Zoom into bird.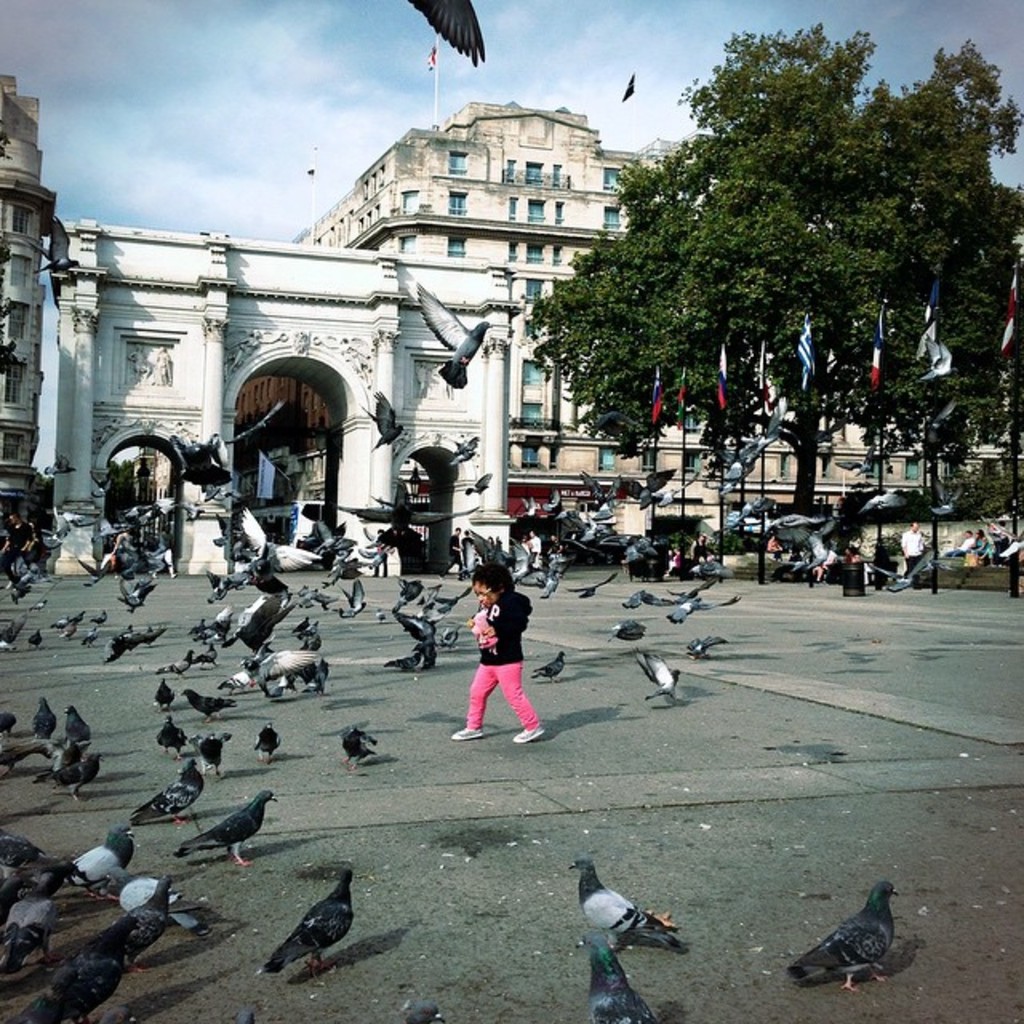
Zoom target: 0:891:59:963.
